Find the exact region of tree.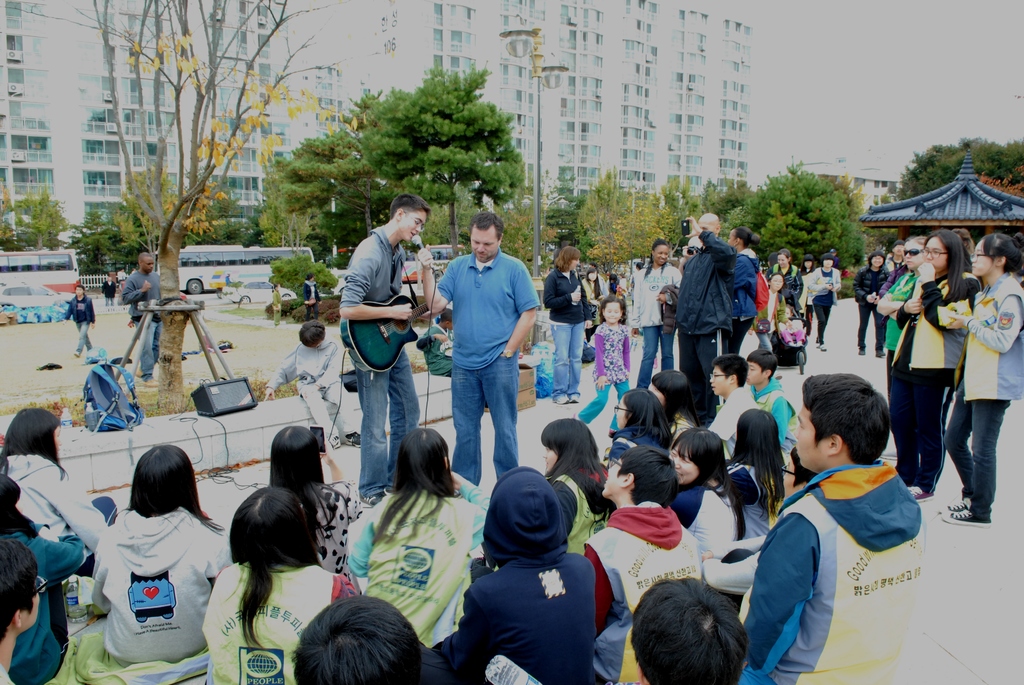
Exact region: bbox(726, 168, 872, 260).
